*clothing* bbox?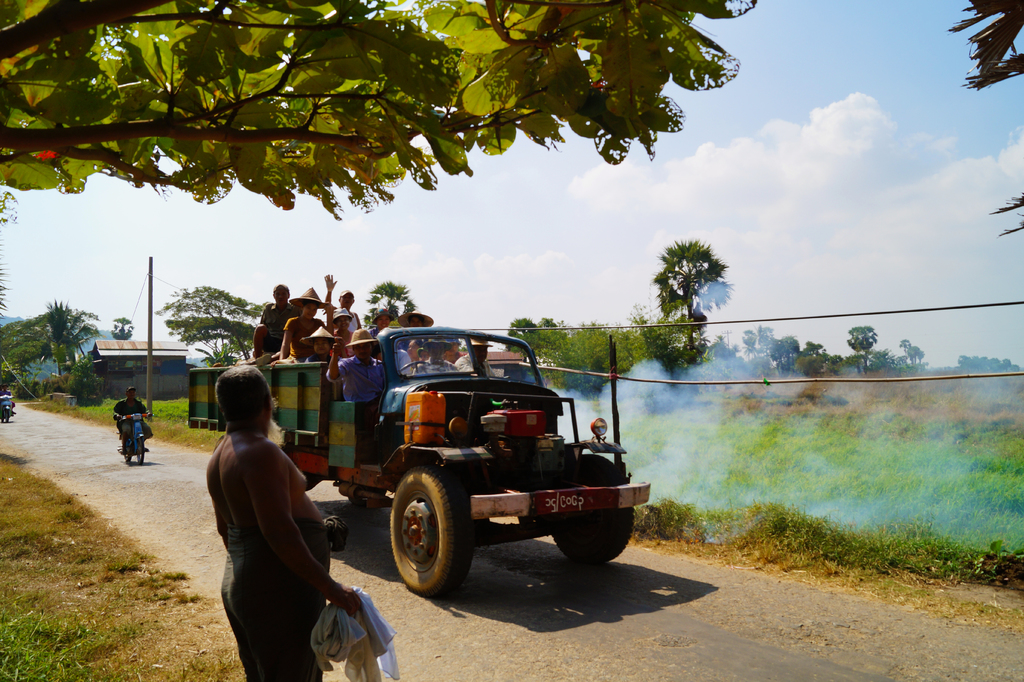
416, 356, 454, 376
